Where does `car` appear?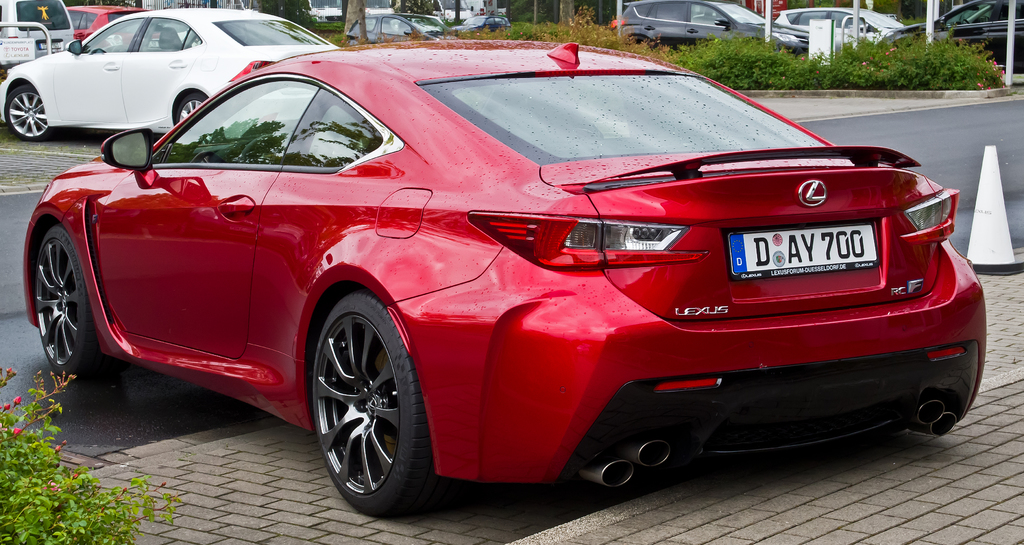
Appears at bbox(308, 0, 346, 22).
